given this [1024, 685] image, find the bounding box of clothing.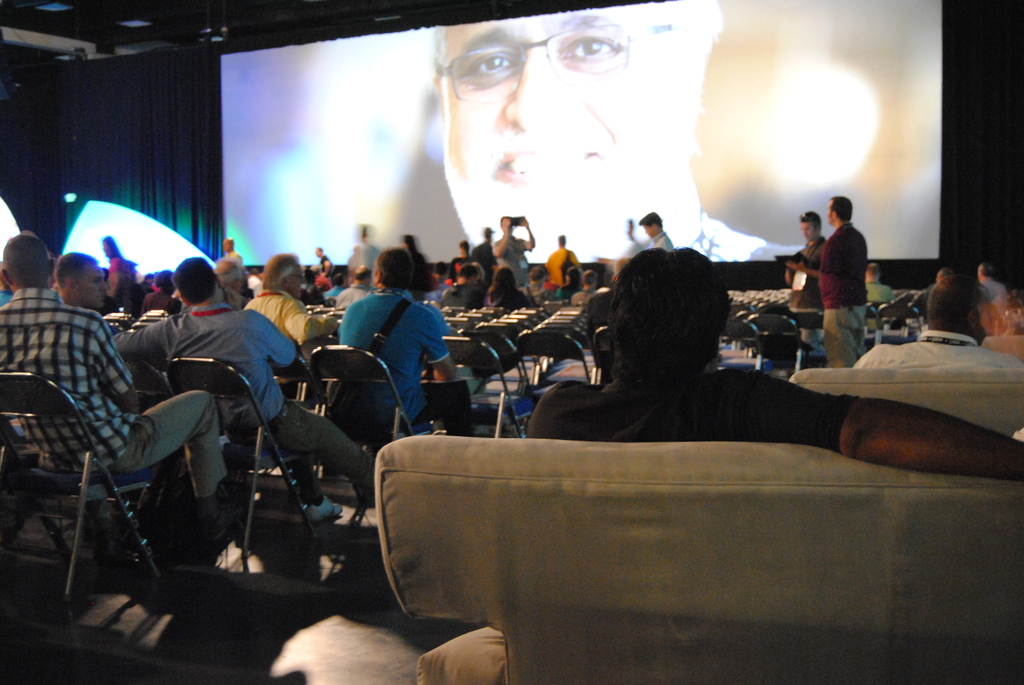
787, 238, 817, 347.
